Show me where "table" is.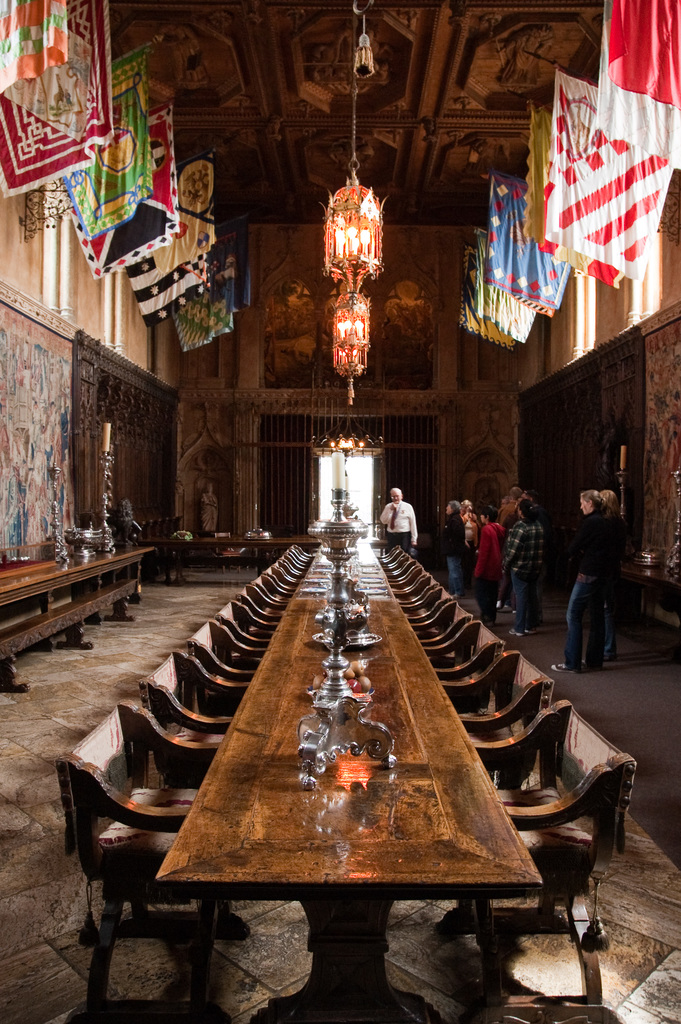
"table" is at [left=113, top=513, right=561, bottom=1023].
